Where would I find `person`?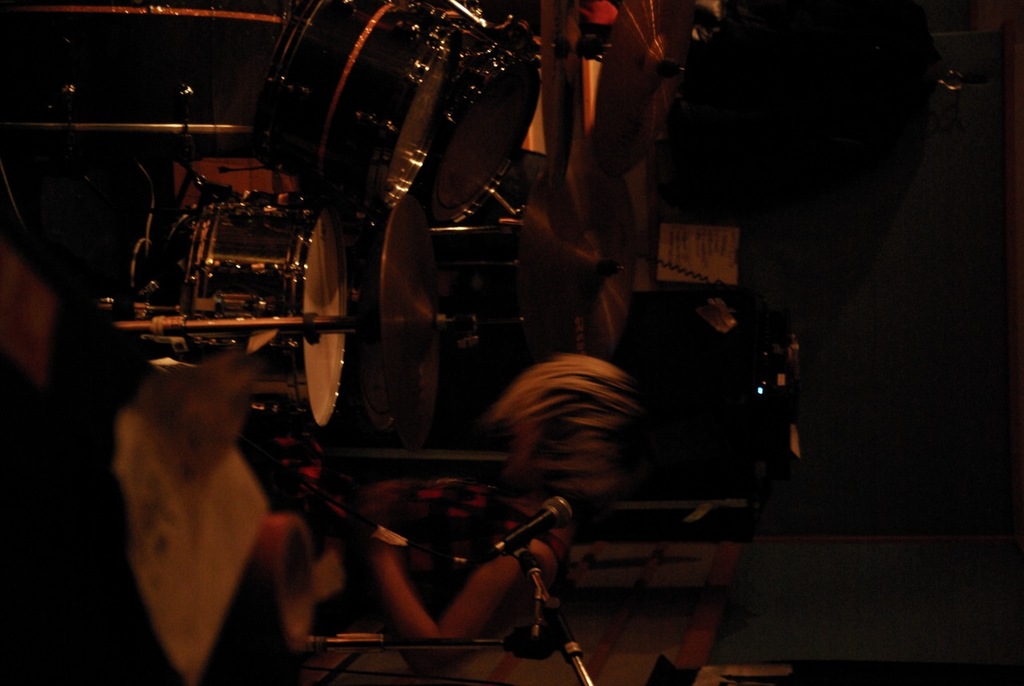
At bbox(254, 352, 657, 685).
